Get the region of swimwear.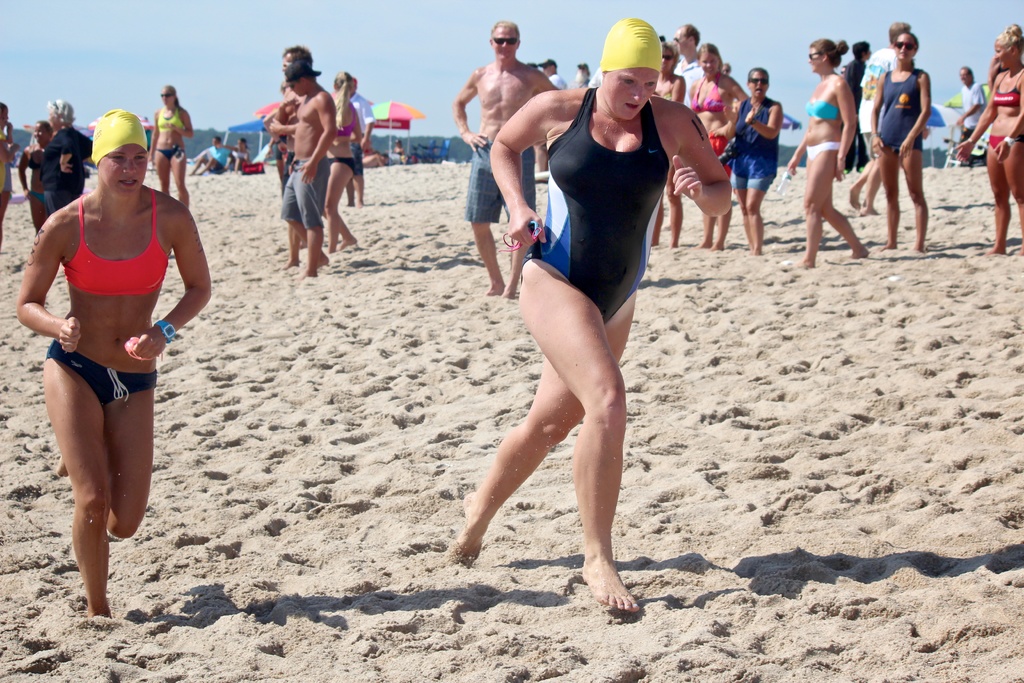
{"left": 803, "top": 92, "right": 856, "bottom": 158}.
